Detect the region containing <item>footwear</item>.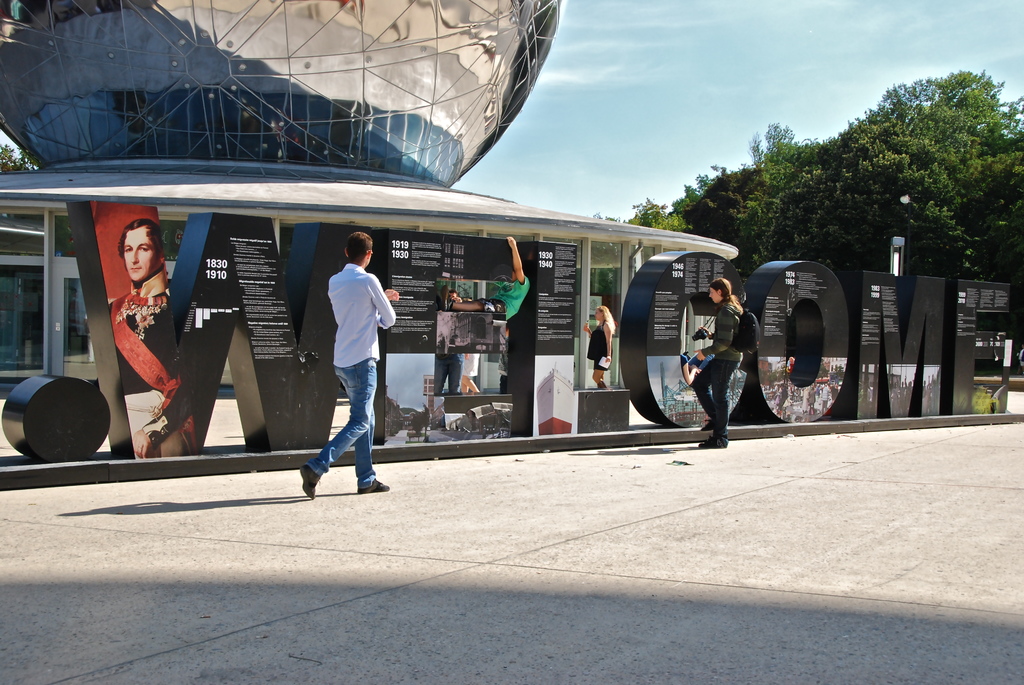
363 477 390 492.
